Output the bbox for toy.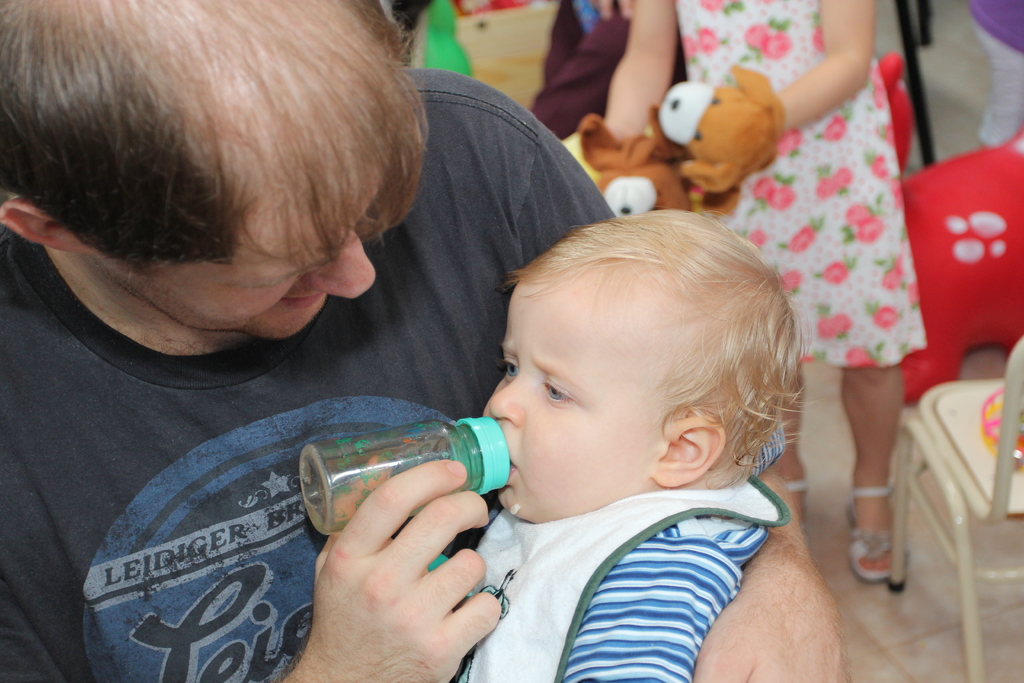
(644, 74, 810, 197).
